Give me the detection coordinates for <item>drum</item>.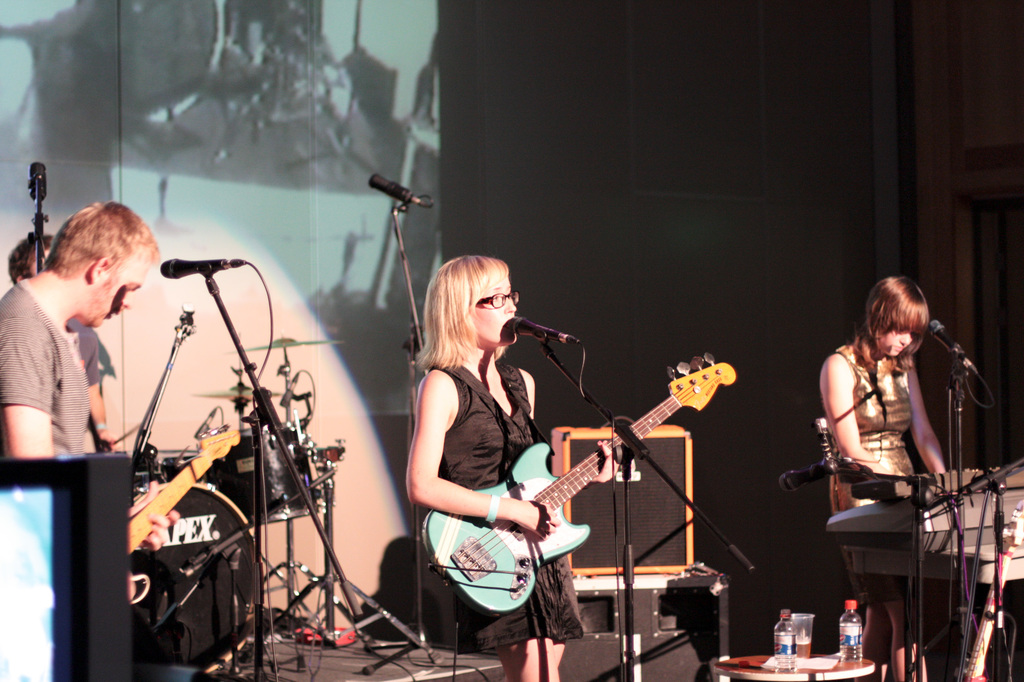
pyautogui.locateOnScreen(156, 451, 200, 482).
